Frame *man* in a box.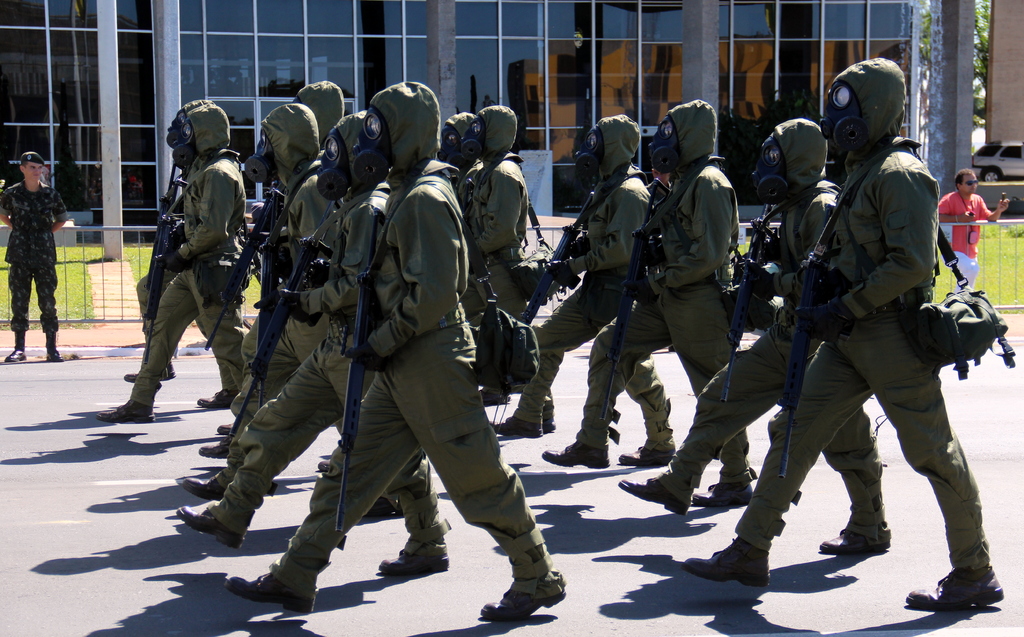
x1=97, y1=96, x2=264, y2=427.
